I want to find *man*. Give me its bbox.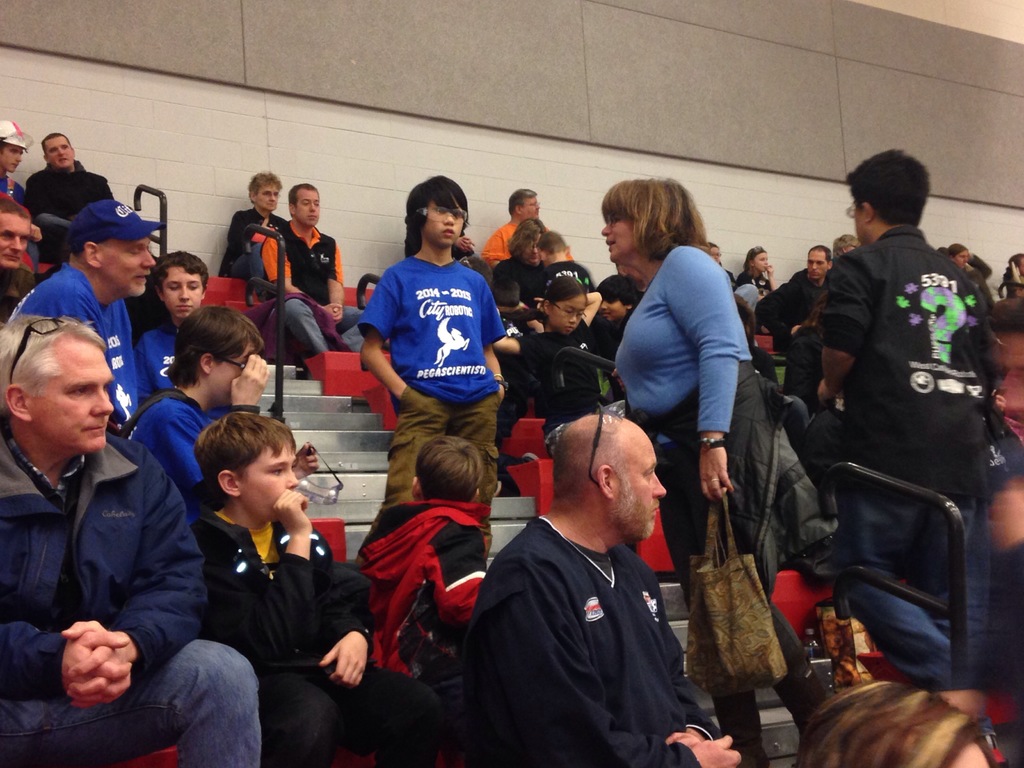
<box>493,218,549,318</box>.
